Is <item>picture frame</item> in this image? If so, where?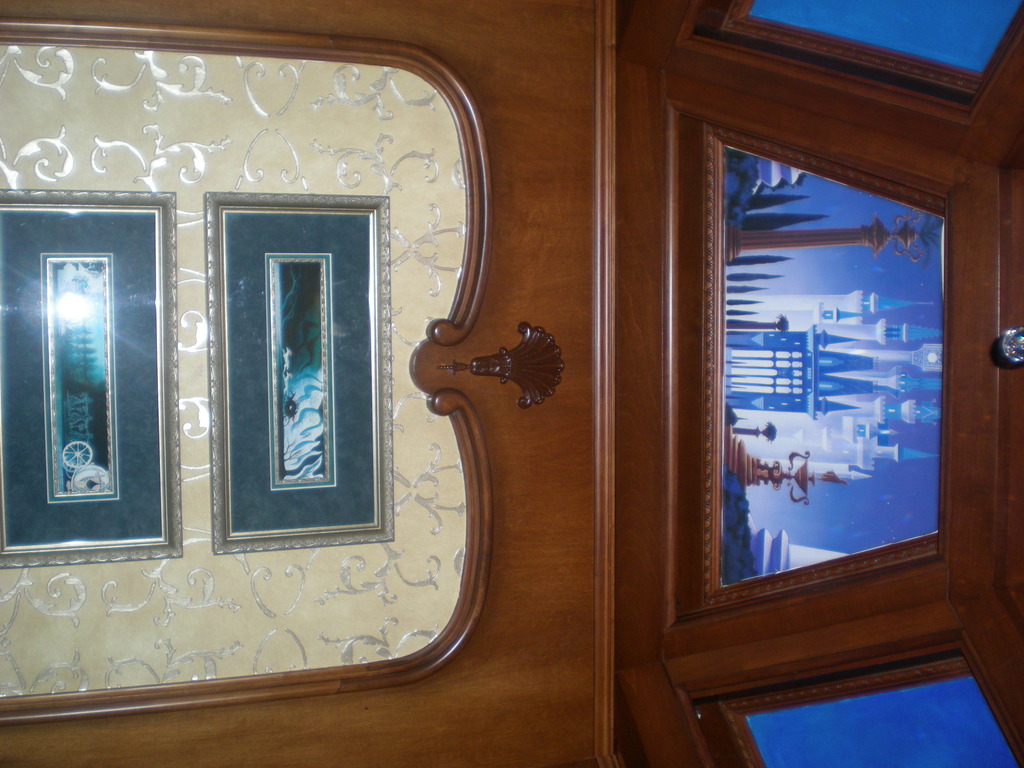
Yes, at <box>198,189,399,548</box>.
